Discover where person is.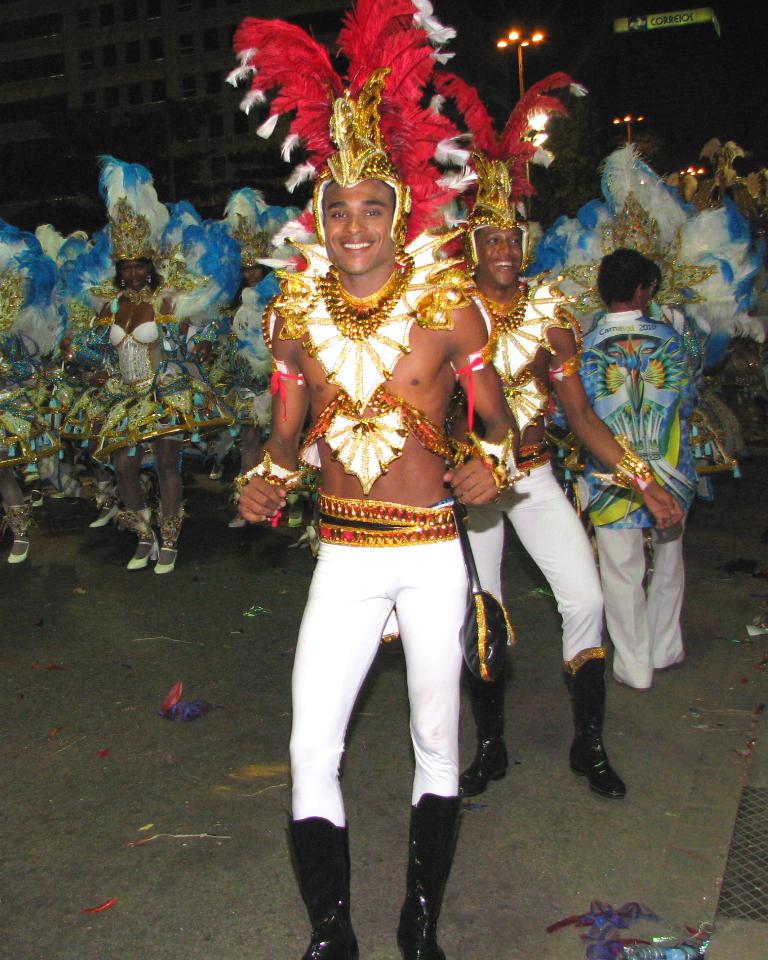
Discovered at select_region(551, 248, 701, 687).
